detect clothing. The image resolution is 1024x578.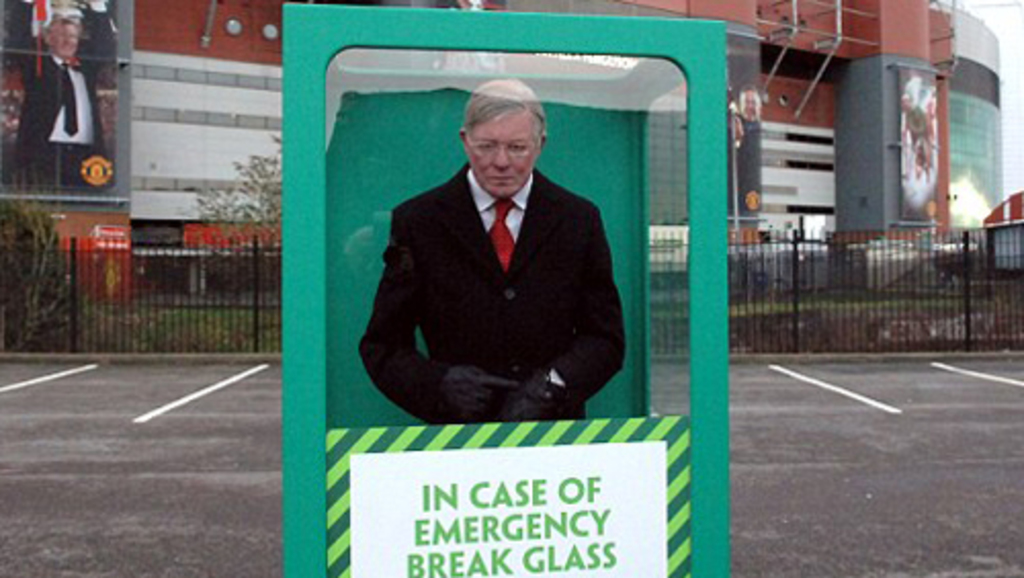
box=[354, 133, 631, 420].
